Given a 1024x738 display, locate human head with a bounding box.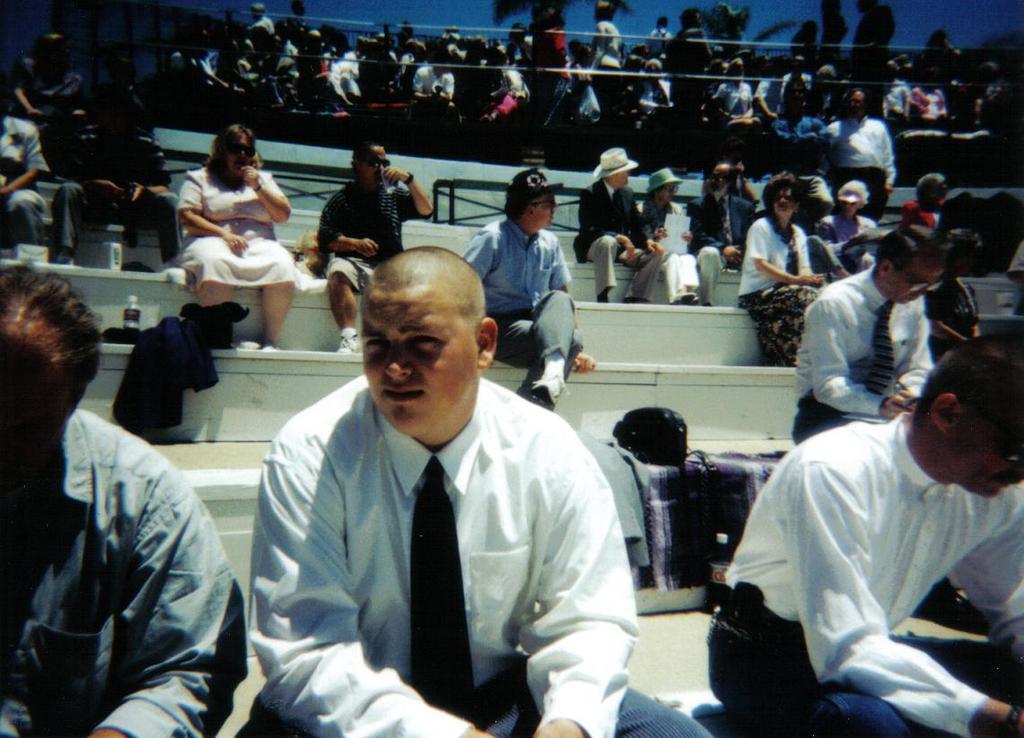
Located: <box>770,172,801,213</box>.
